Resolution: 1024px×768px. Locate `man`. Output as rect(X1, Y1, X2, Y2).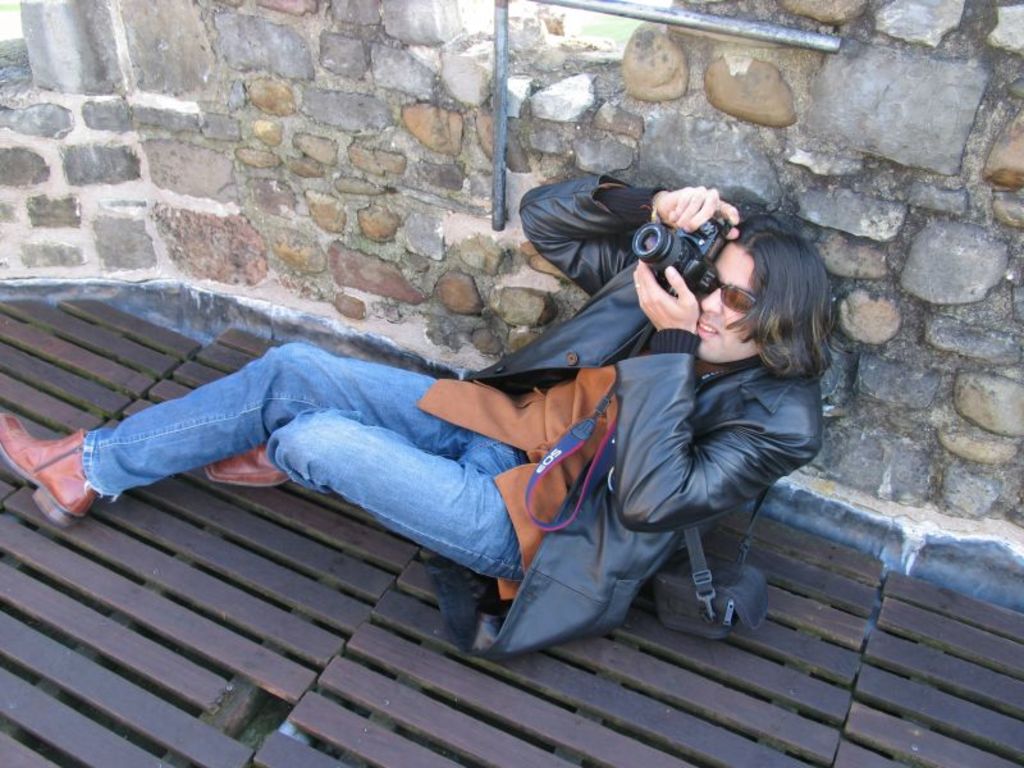
rect(61, 195, 856, 672).
